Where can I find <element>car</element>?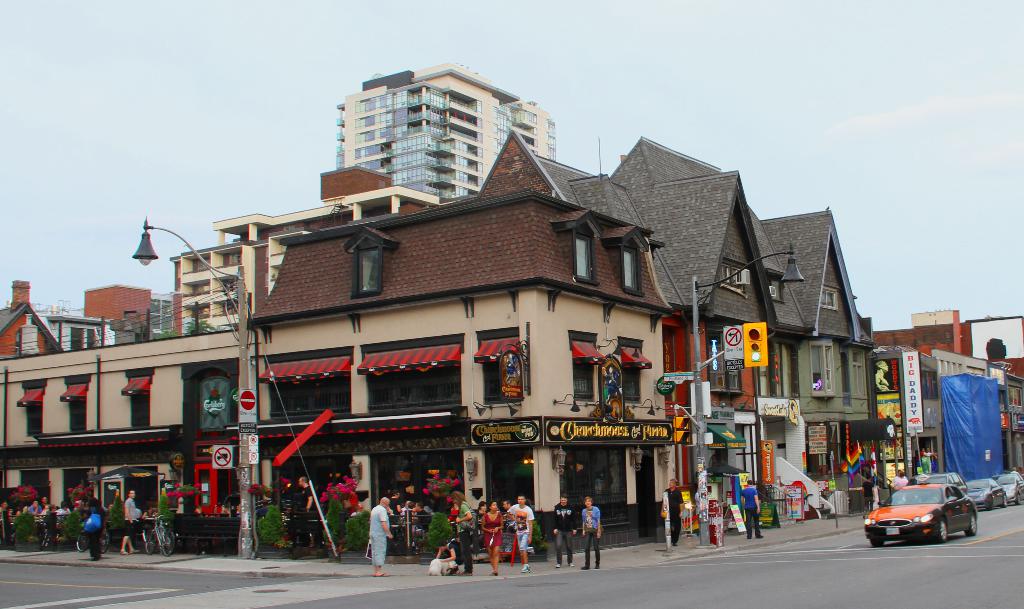
You can find it at Rect(911, 462, 972, 505).
